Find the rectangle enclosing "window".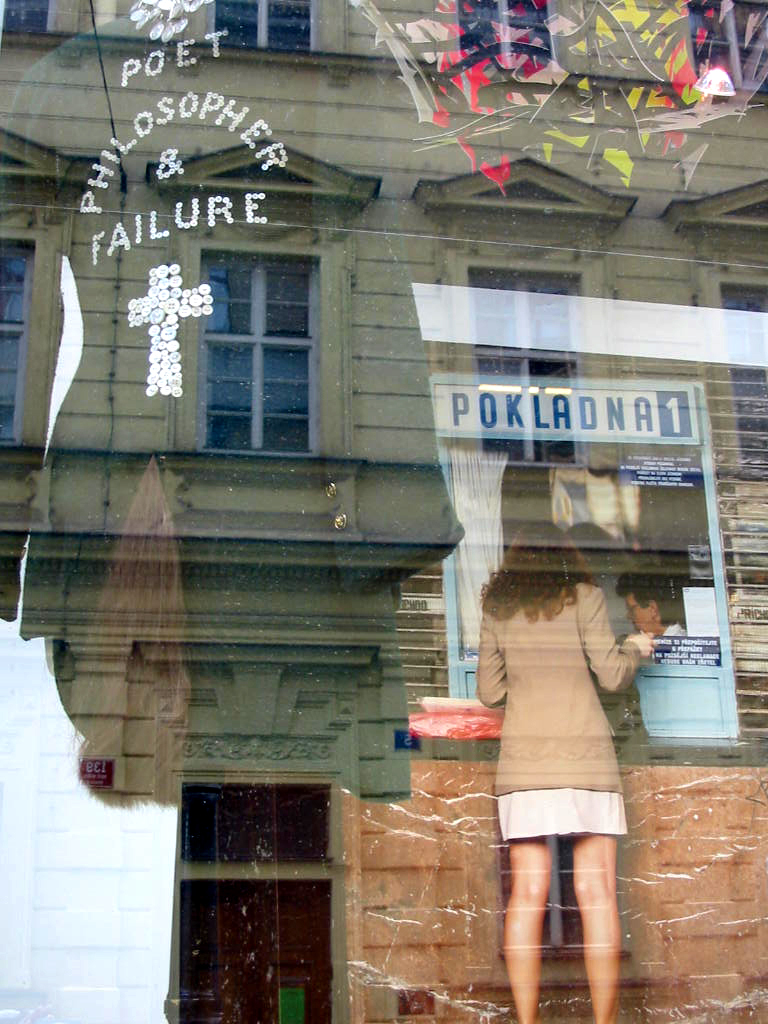
<box>195,249,303,458</box>.
